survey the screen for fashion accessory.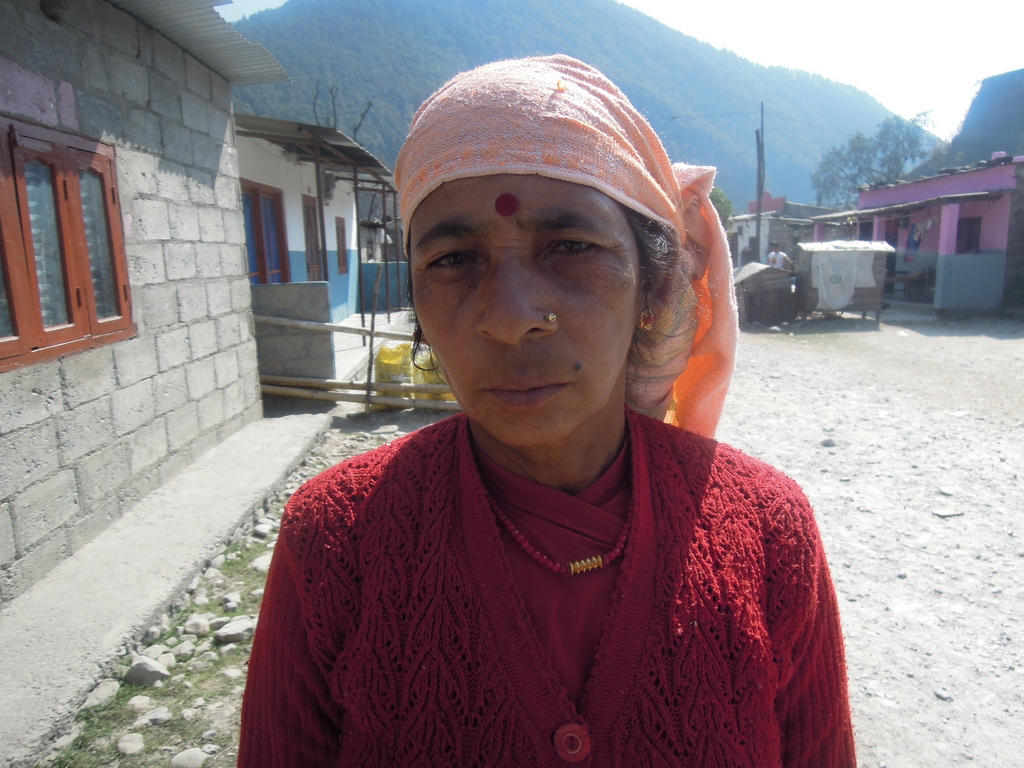
Survey found: bbox=[415, 332, 429, 352].
